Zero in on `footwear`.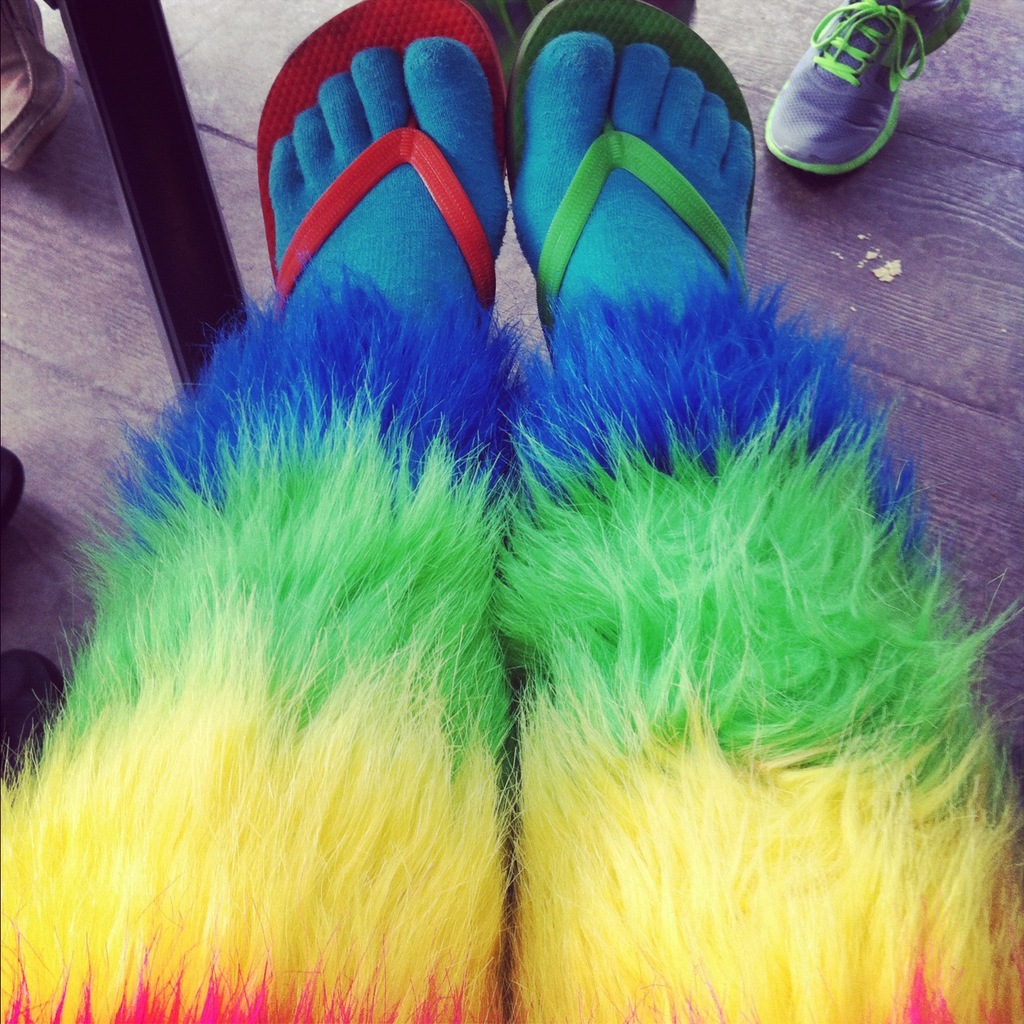
Zeroed in: [x1=495, y1=0, x2=759, y2=397].
